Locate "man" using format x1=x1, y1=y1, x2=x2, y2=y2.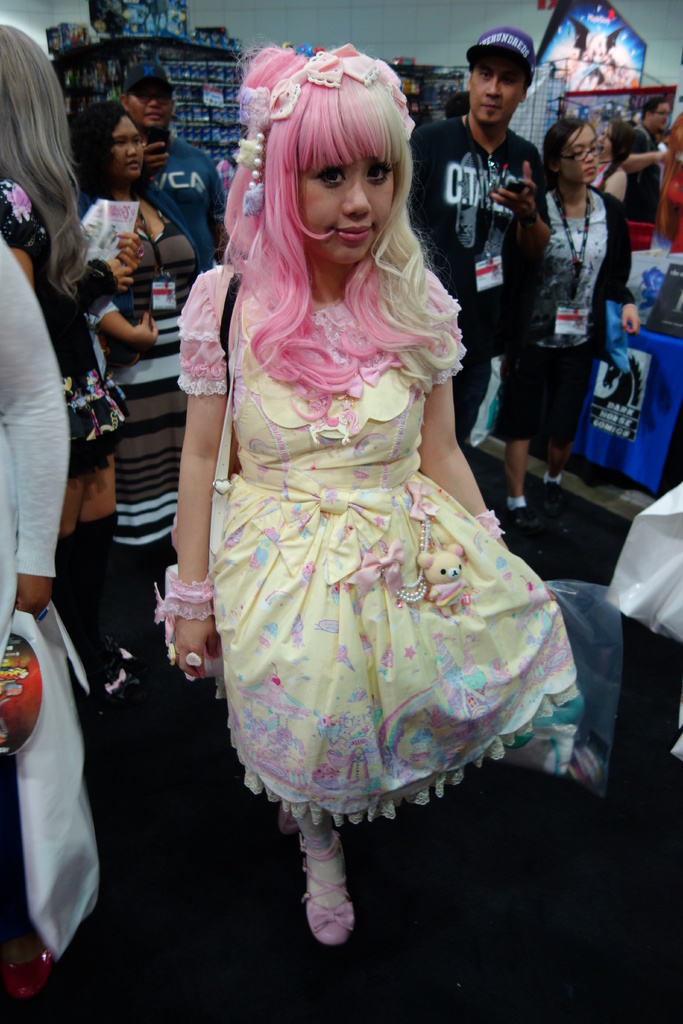
x1=407, y1=28, x2=552, y2=452.
